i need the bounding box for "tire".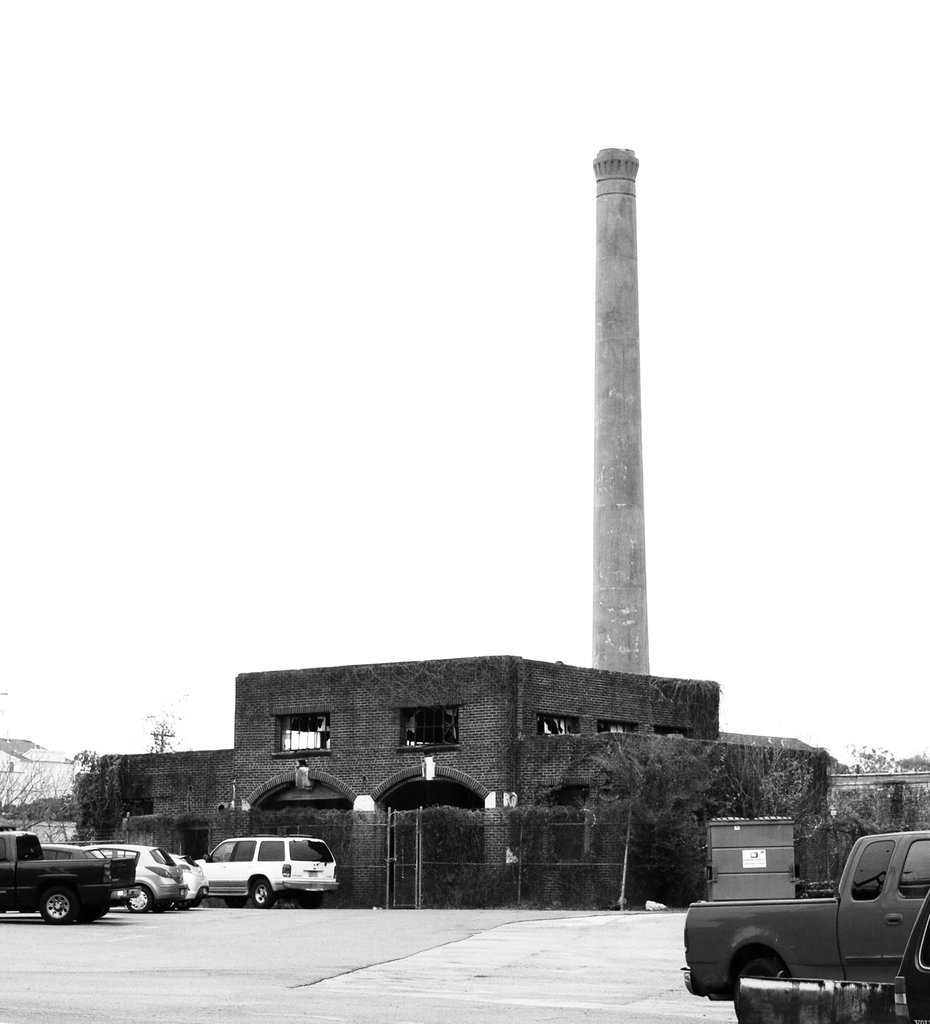
Here it is: <bbox>40, 885, 77, 924</bbox>.
